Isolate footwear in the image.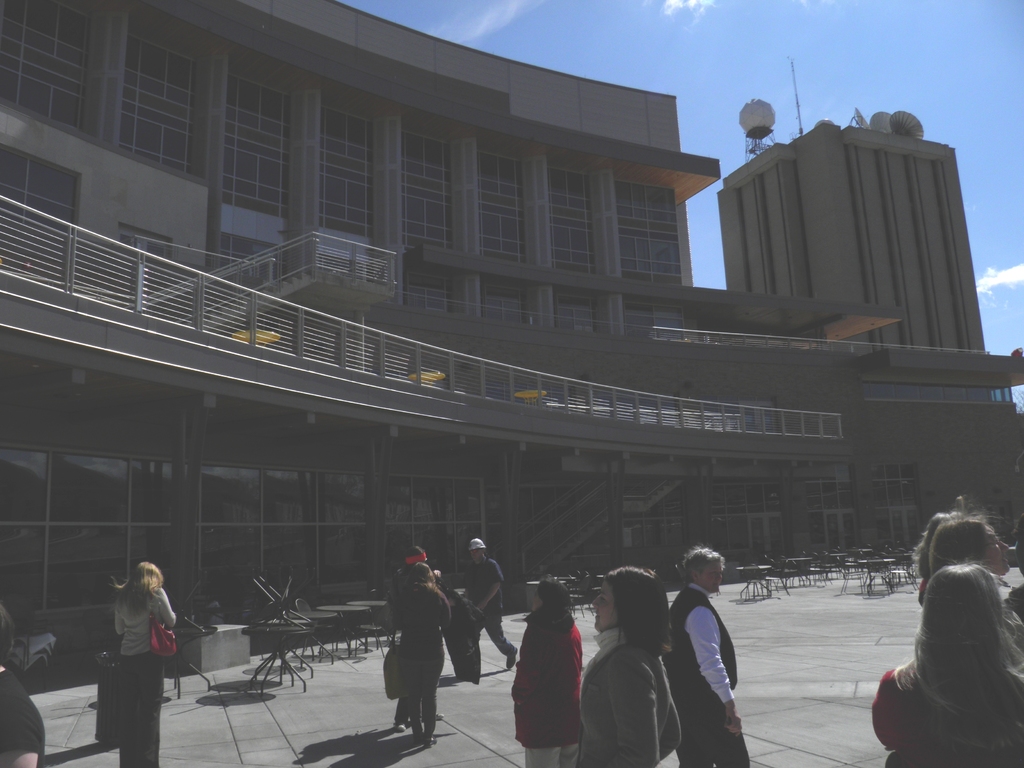
Isolated region: BBox(394, 720, 412, 726).
